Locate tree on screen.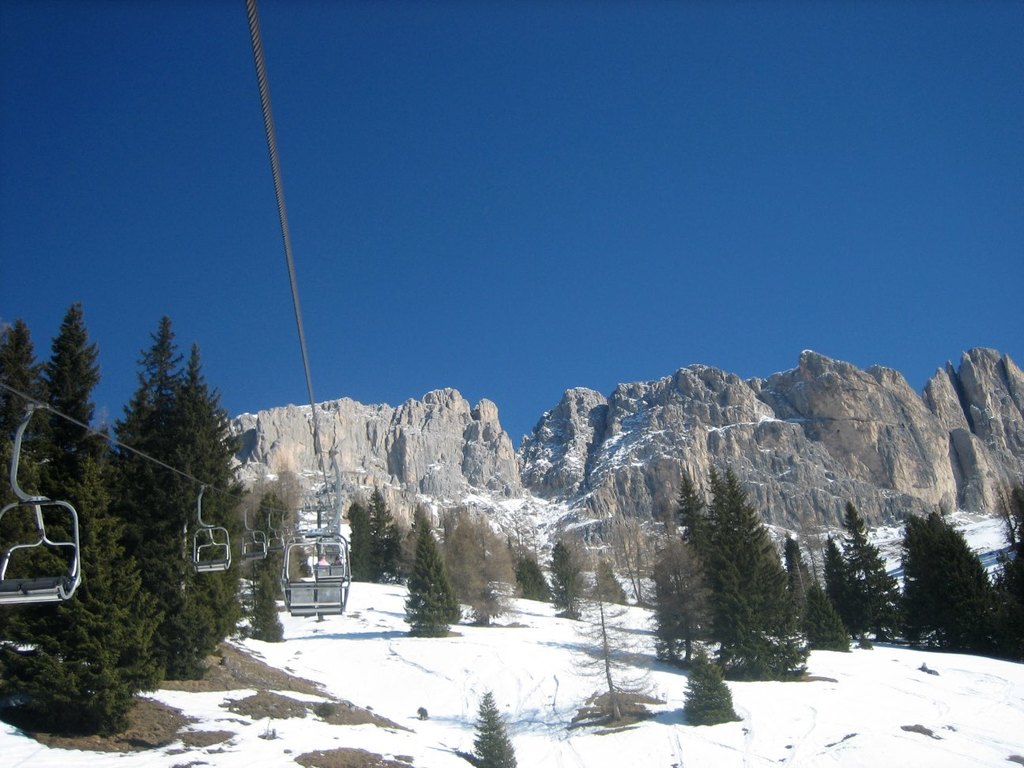
On screen at (x1=404, y1=506, x2=460, y2=634).
